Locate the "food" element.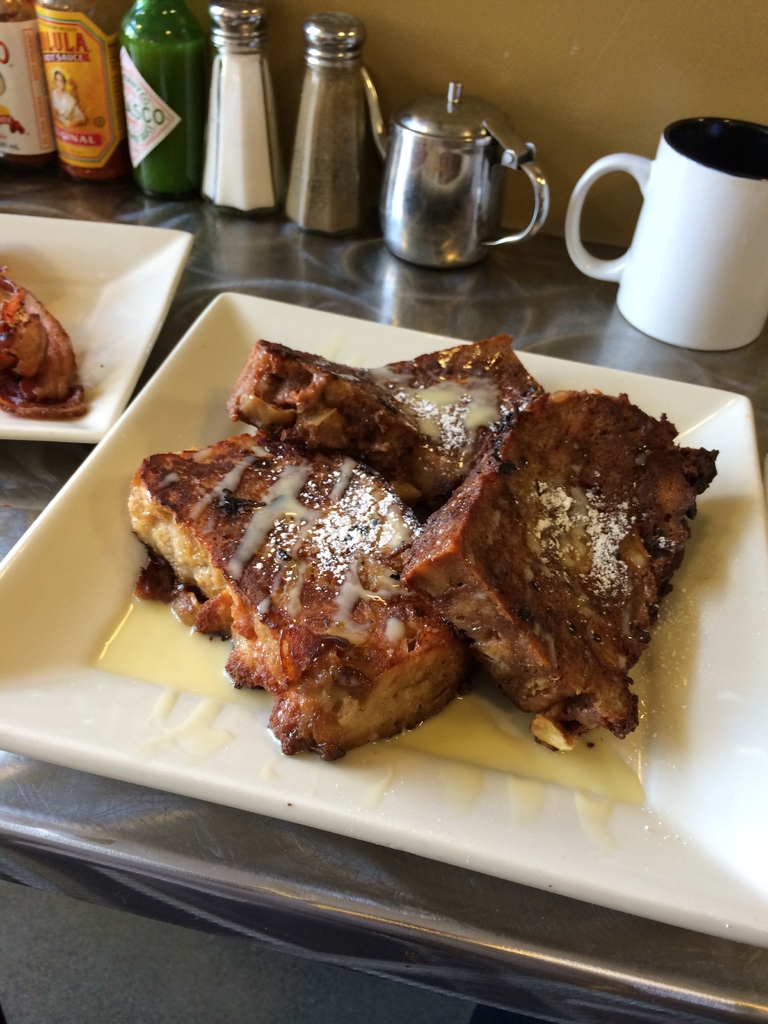
Element bbox: 0,264,127,431.
